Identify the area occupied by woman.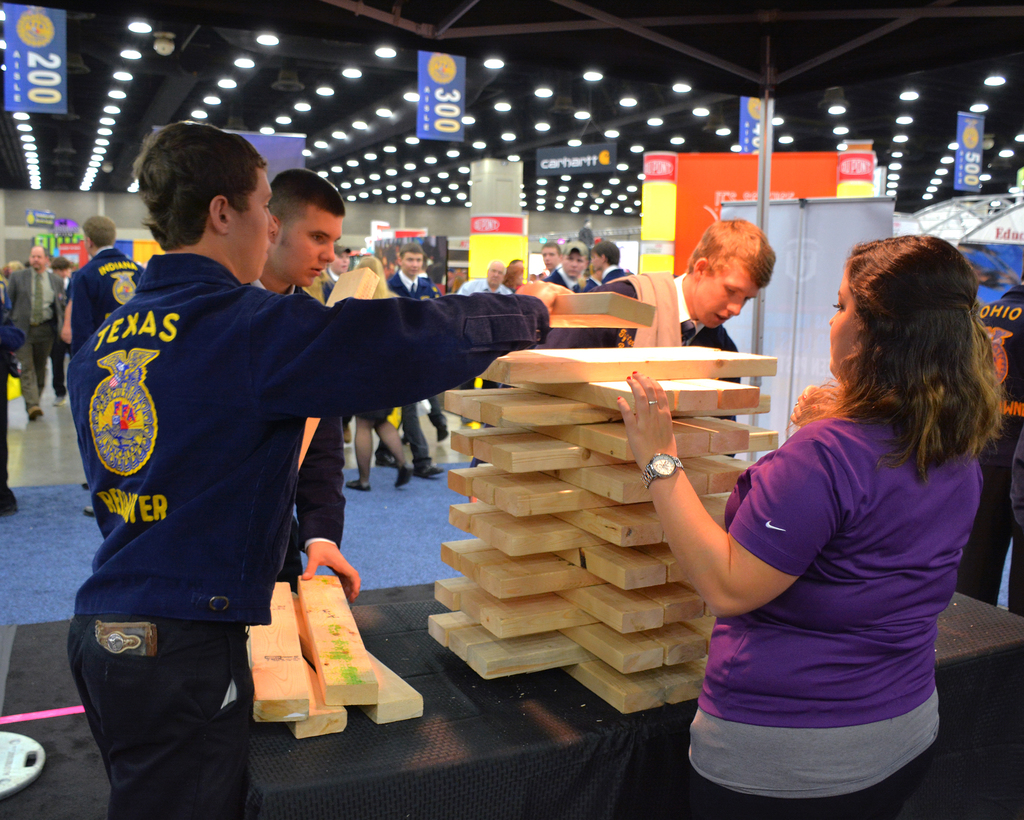
Area: bbox=[676, 238, 992, 803].
